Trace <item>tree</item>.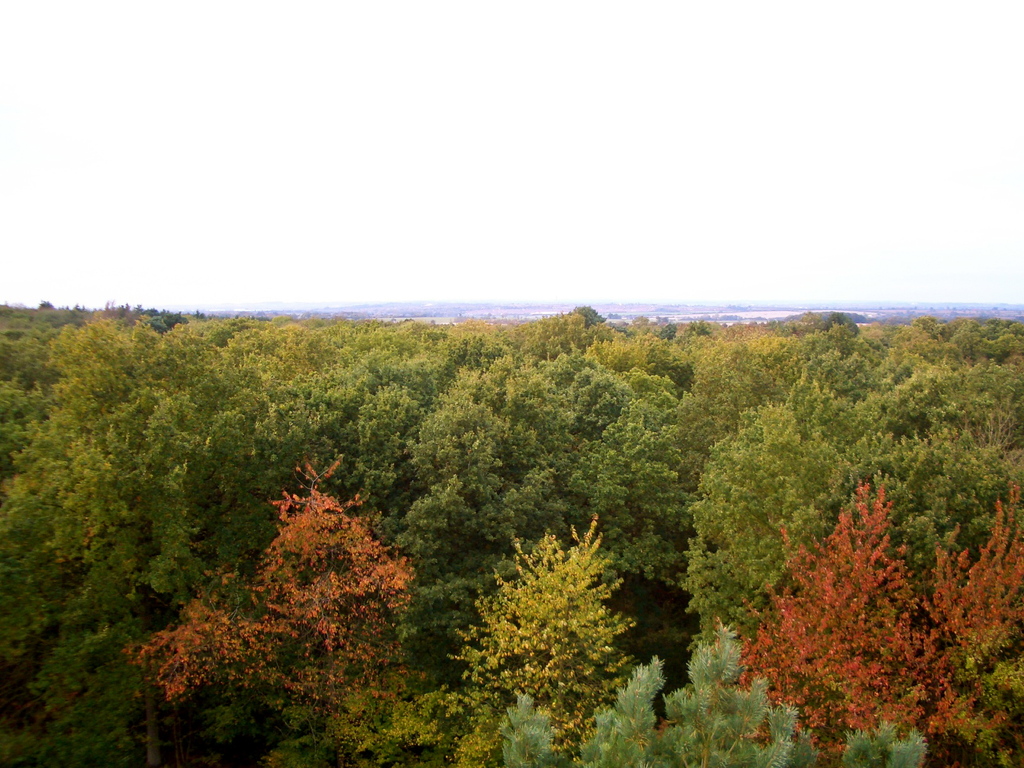
Traced to 151,438,444,716.
